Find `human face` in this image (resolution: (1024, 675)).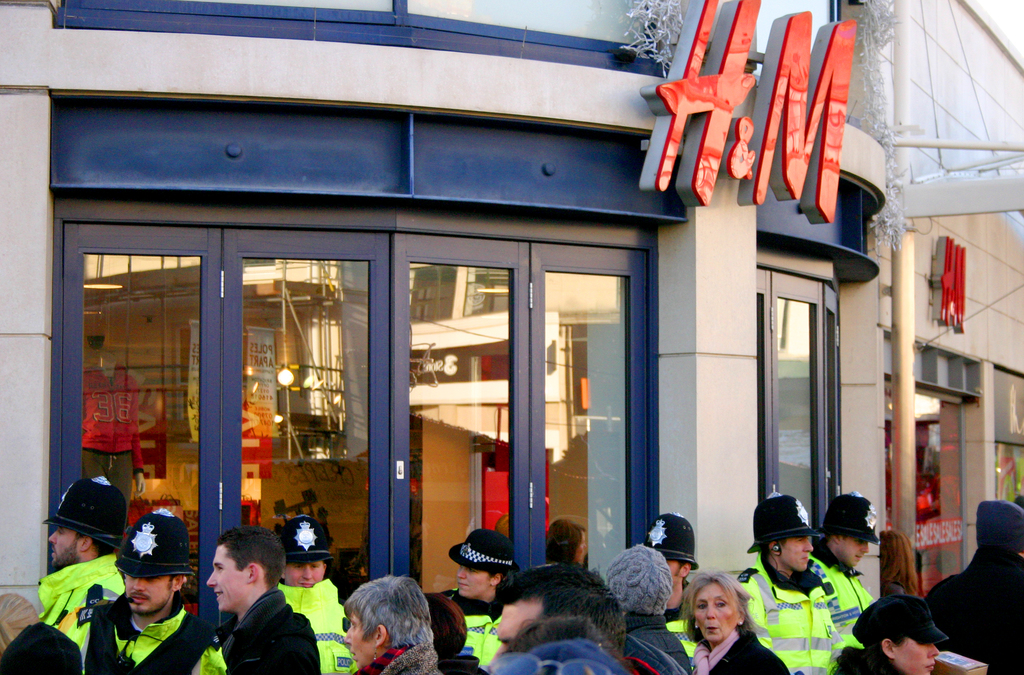
x1=892 y1=640 x2=936 y2=674.
